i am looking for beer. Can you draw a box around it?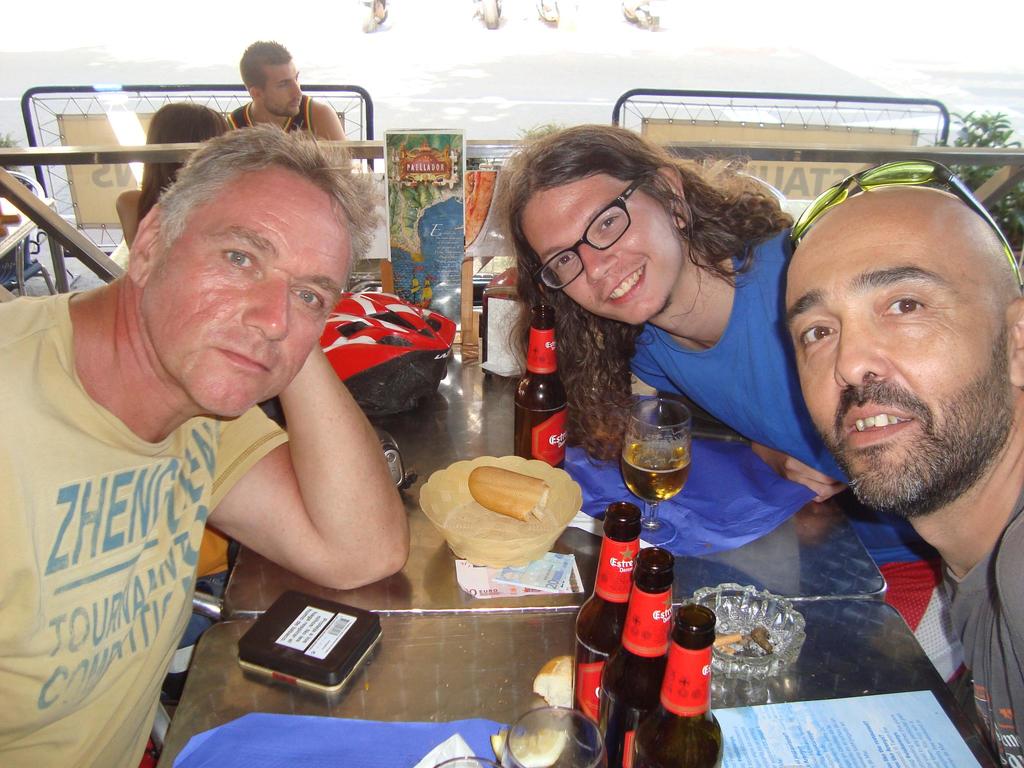
Sure, the bounding box is (left=526, top=302, right=566, bottom=465).
